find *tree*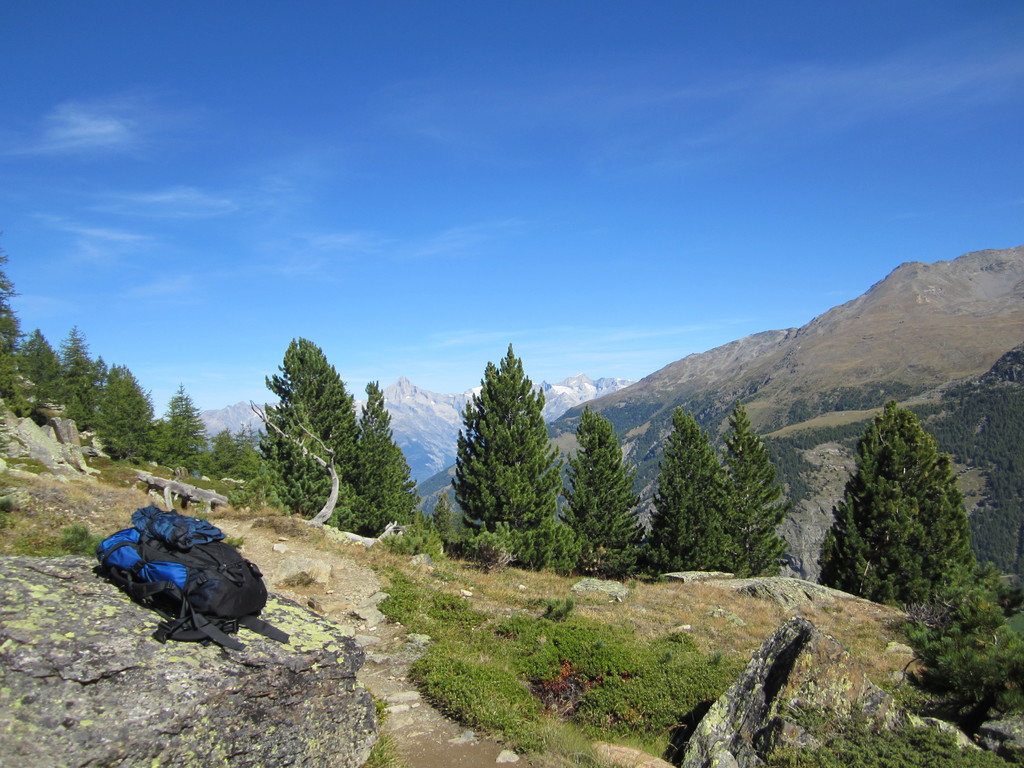
(left=101, top=359, right=162, bottom=469)
